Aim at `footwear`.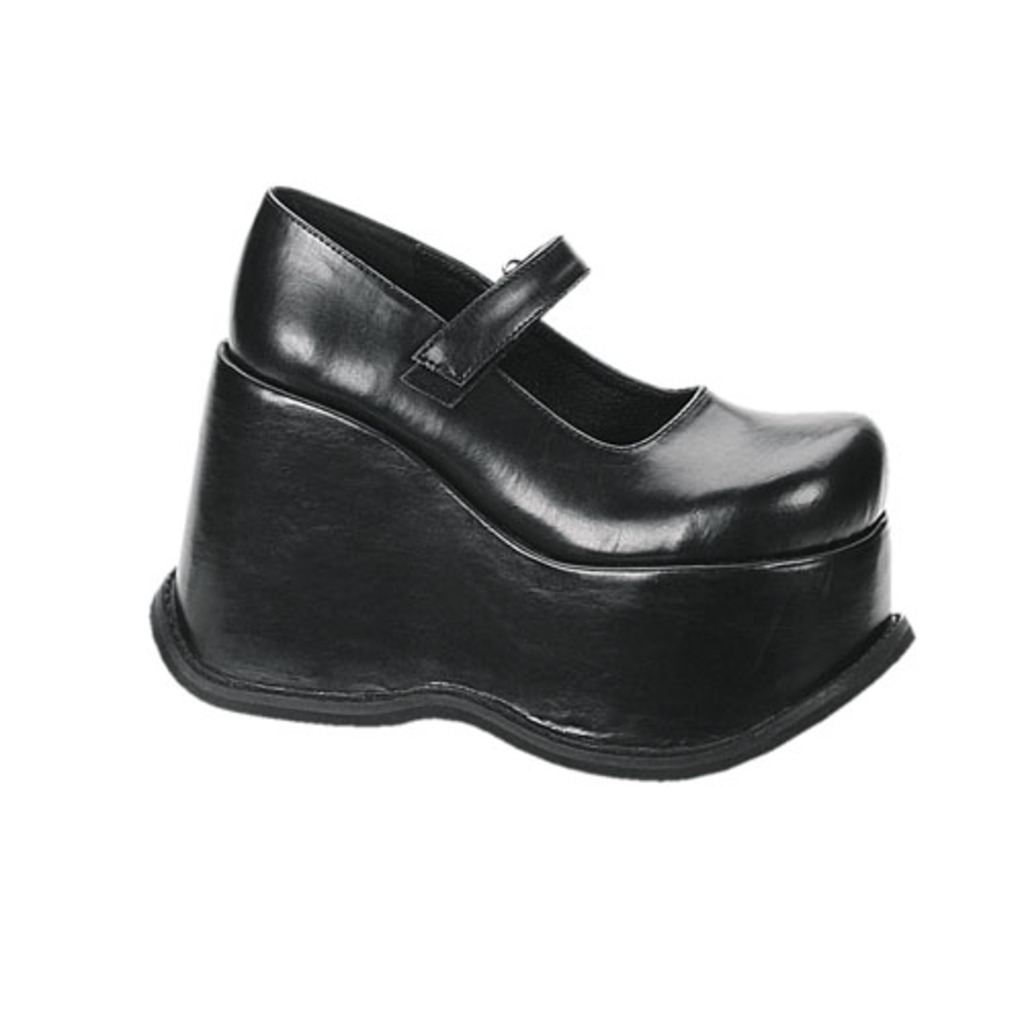
Aimed at [x1=145, y1=186, x2=920, y2=788].
